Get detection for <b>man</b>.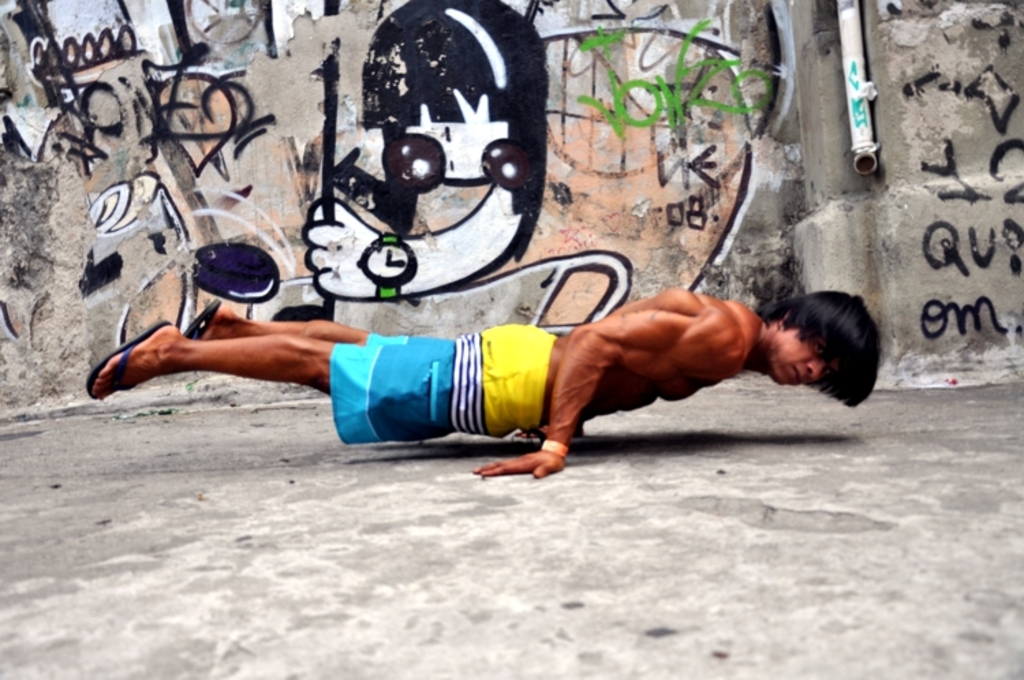
Detection: region(105, 208, 905, 500).
